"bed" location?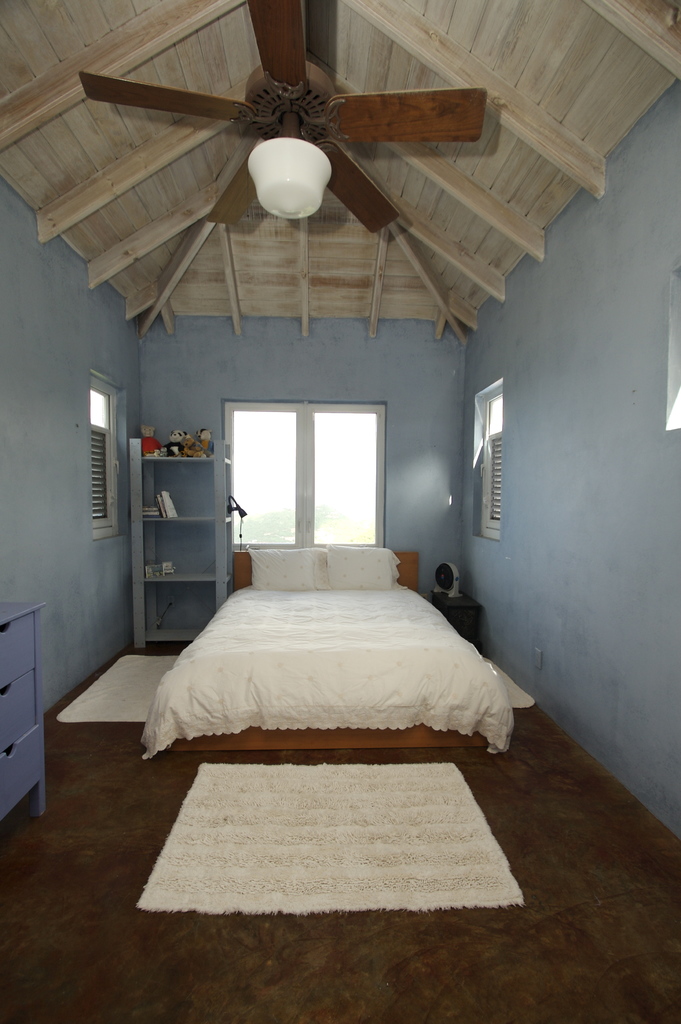
<box>120,499,504,775</box>
